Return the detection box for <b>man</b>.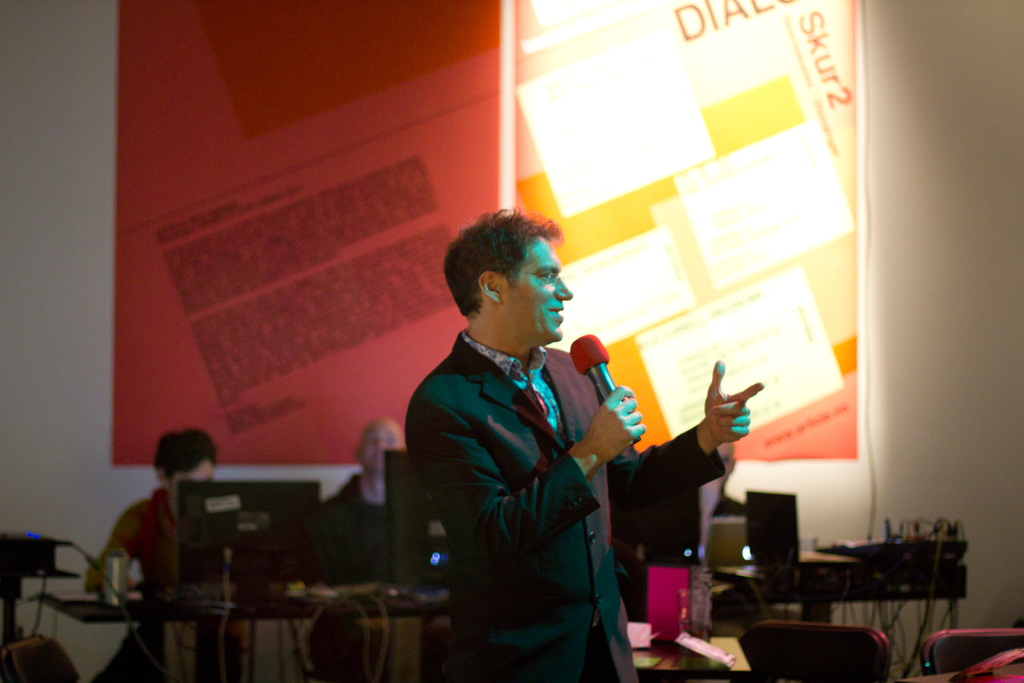
{"left": 434, "top": 241, "right": 746, "bottom": 656}.
